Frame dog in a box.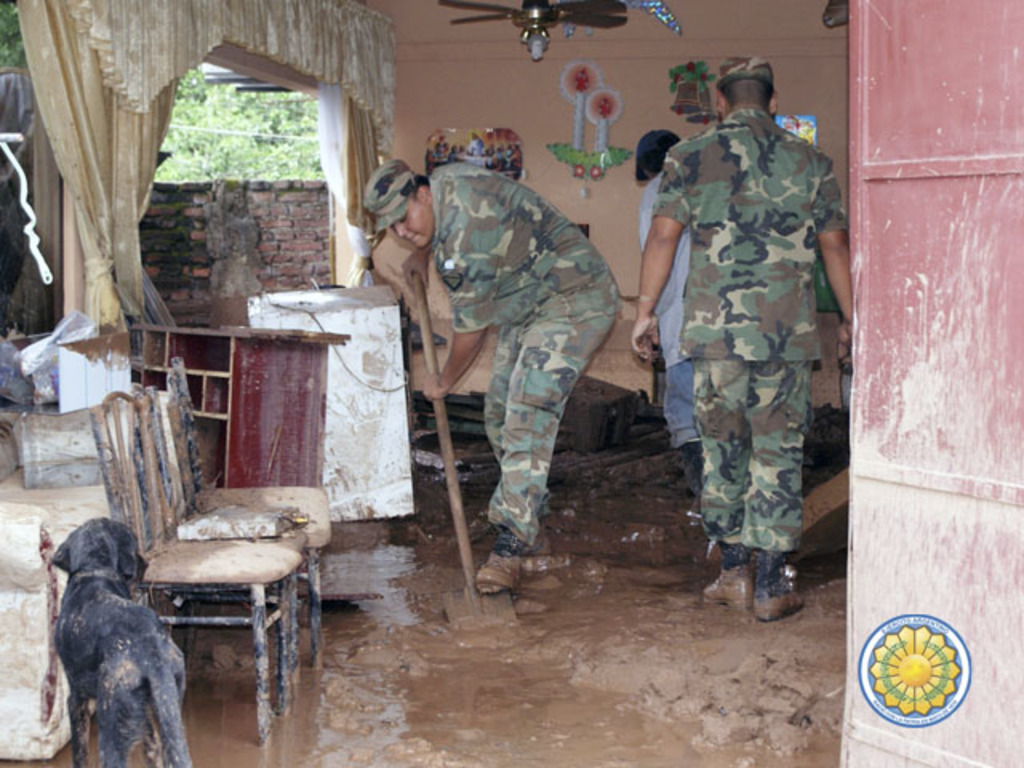
46 517 198 766.
